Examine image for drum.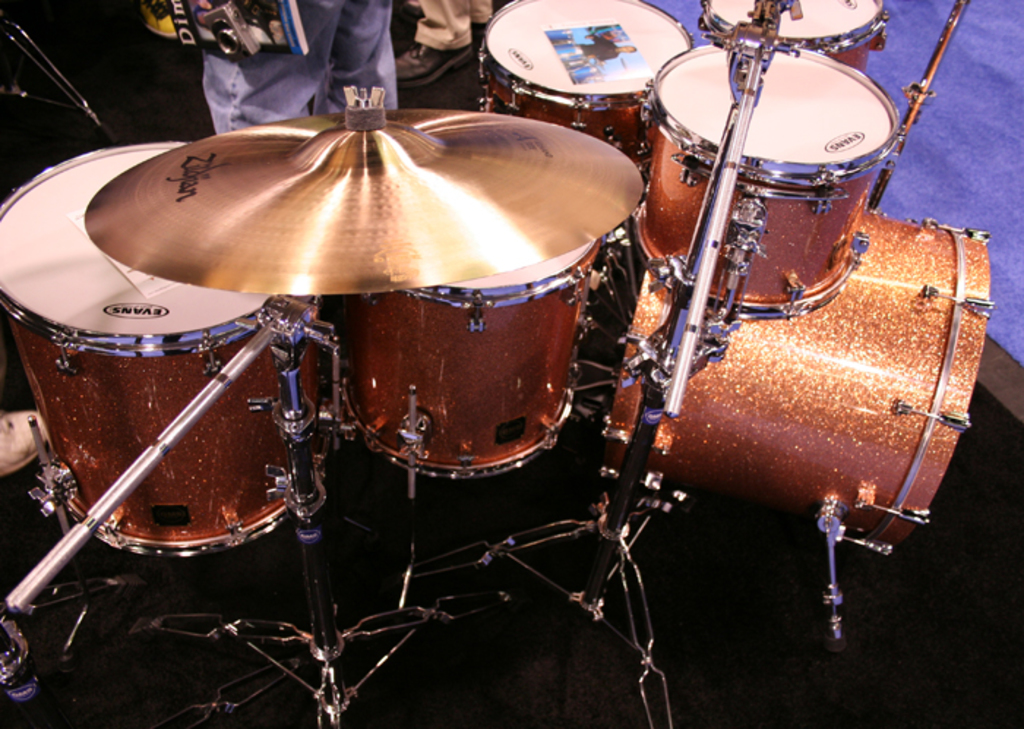
Examination result: <bbox>339, 231, 601, 479</bbox>.
